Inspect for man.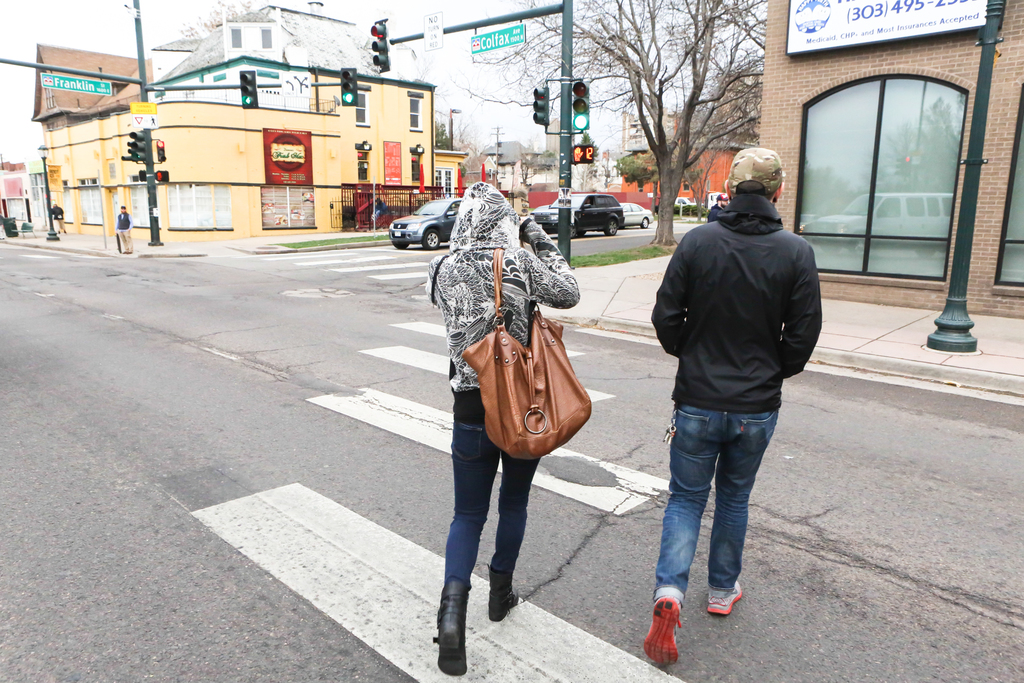
Inspection: select_region(641, 150, 833, 643).
